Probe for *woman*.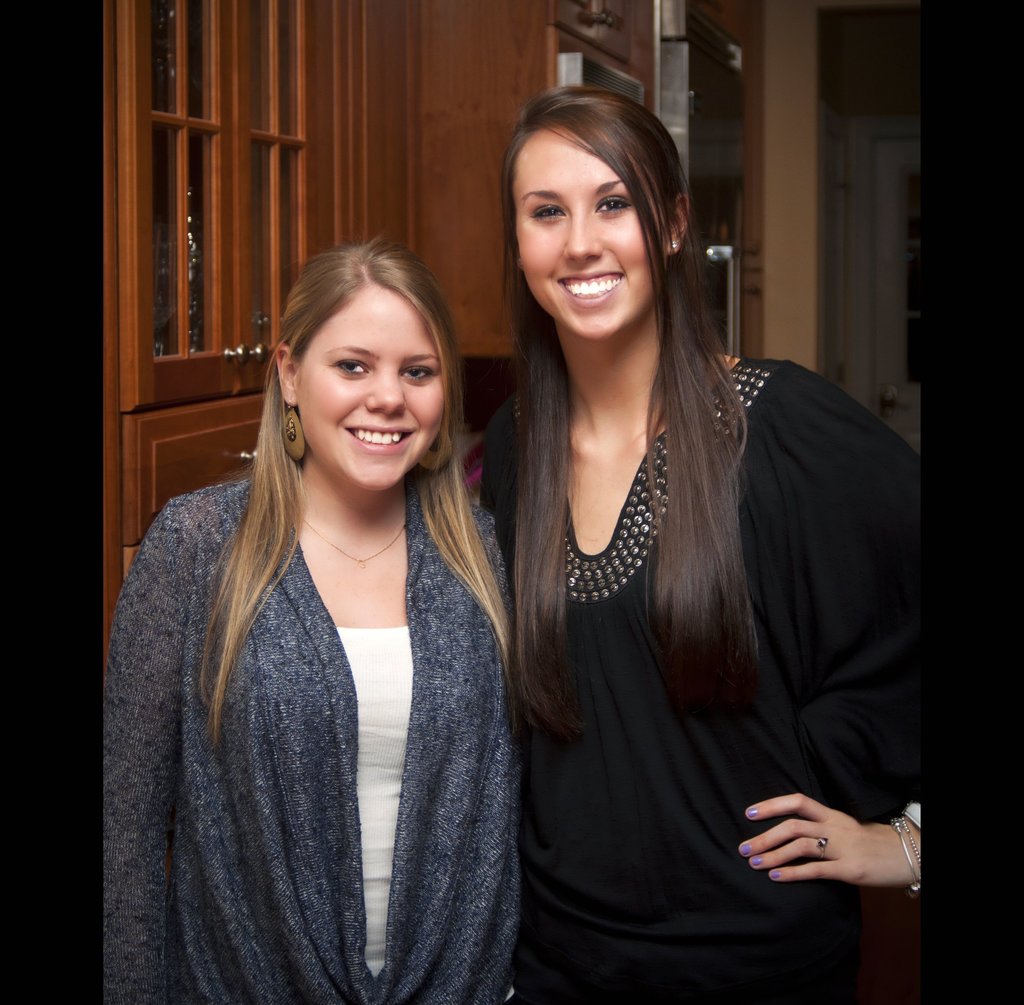
Probe result: bbox(459, 109, 890, 1004).
